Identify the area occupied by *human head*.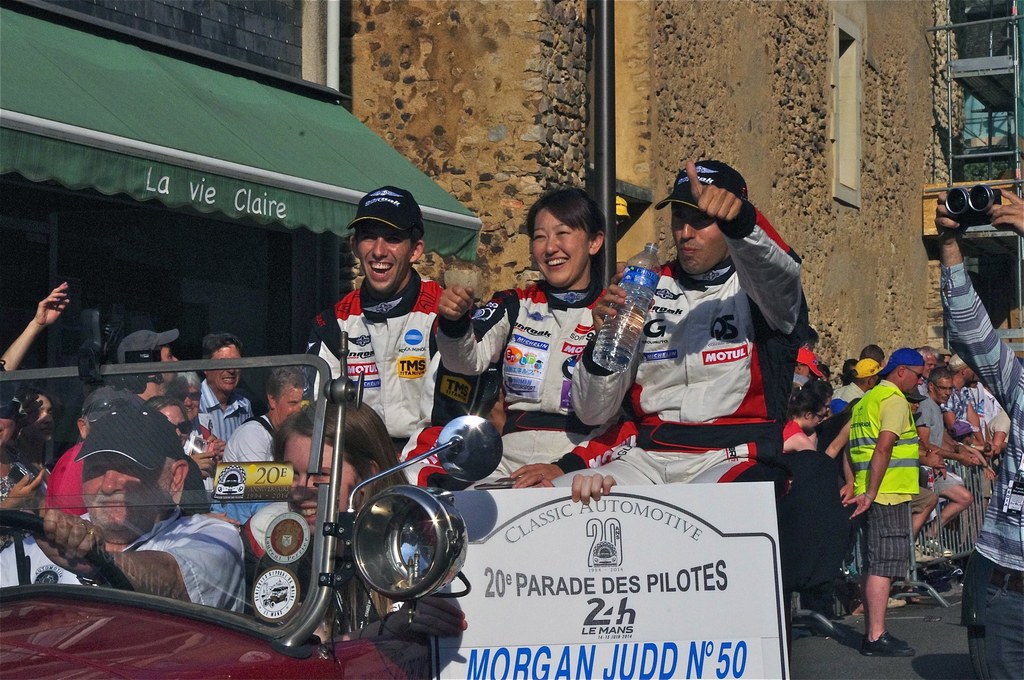
Area: BBox(790, 391, 826, 435).
